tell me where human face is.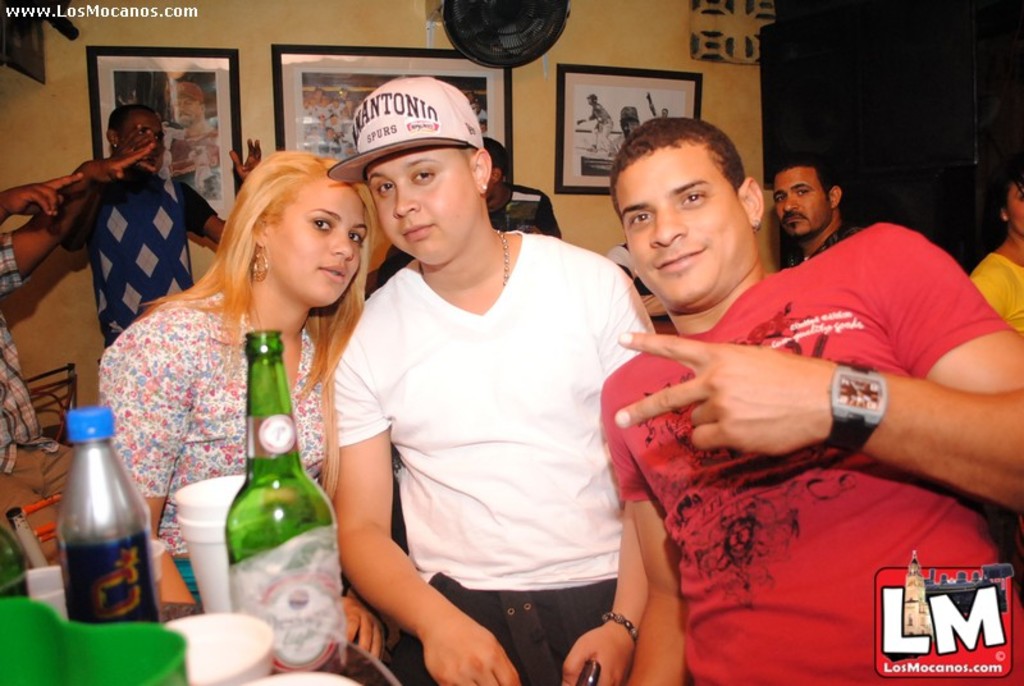
human face is at (left=776, top=173, right=826, bottom=237).
